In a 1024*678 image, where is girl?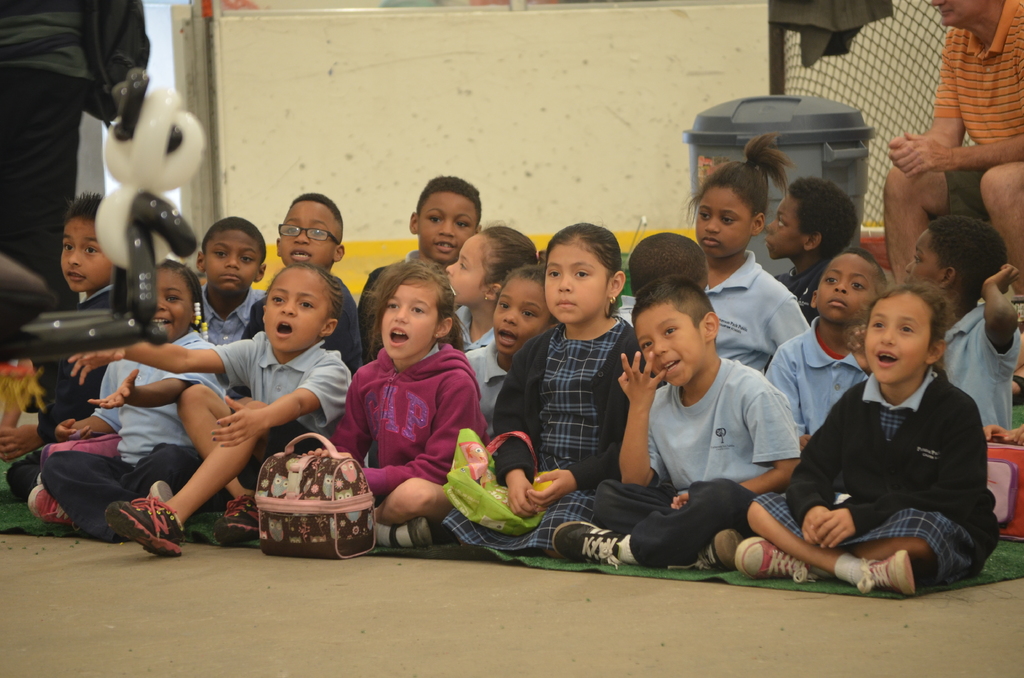
bbox=(433, 225, 648, 563).
